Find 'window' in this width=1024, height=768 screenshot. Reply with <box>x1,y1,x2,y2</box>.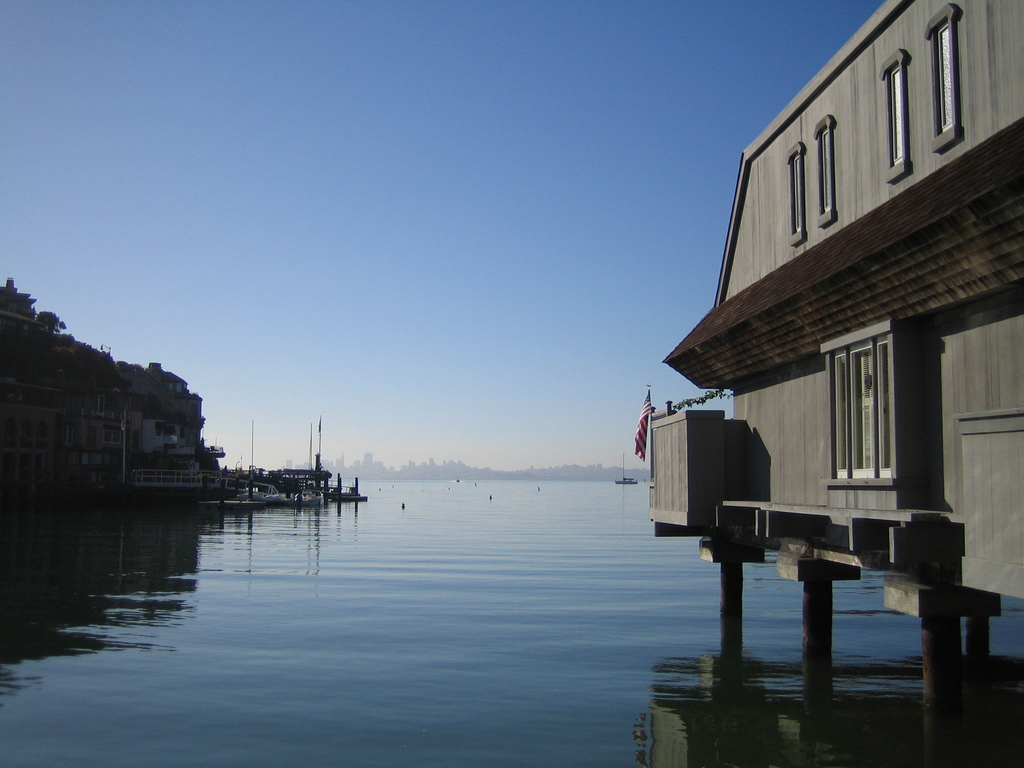
<box>785,150,805,239</box>.
